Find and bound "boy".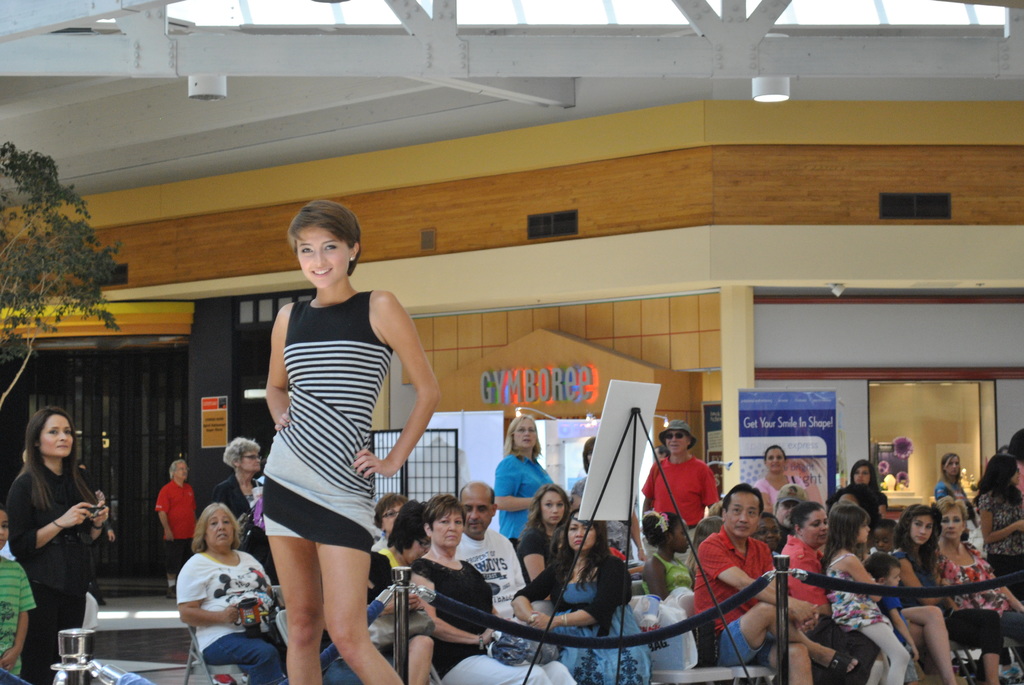
Bound: bbox=[863, 553, 922, 684].
